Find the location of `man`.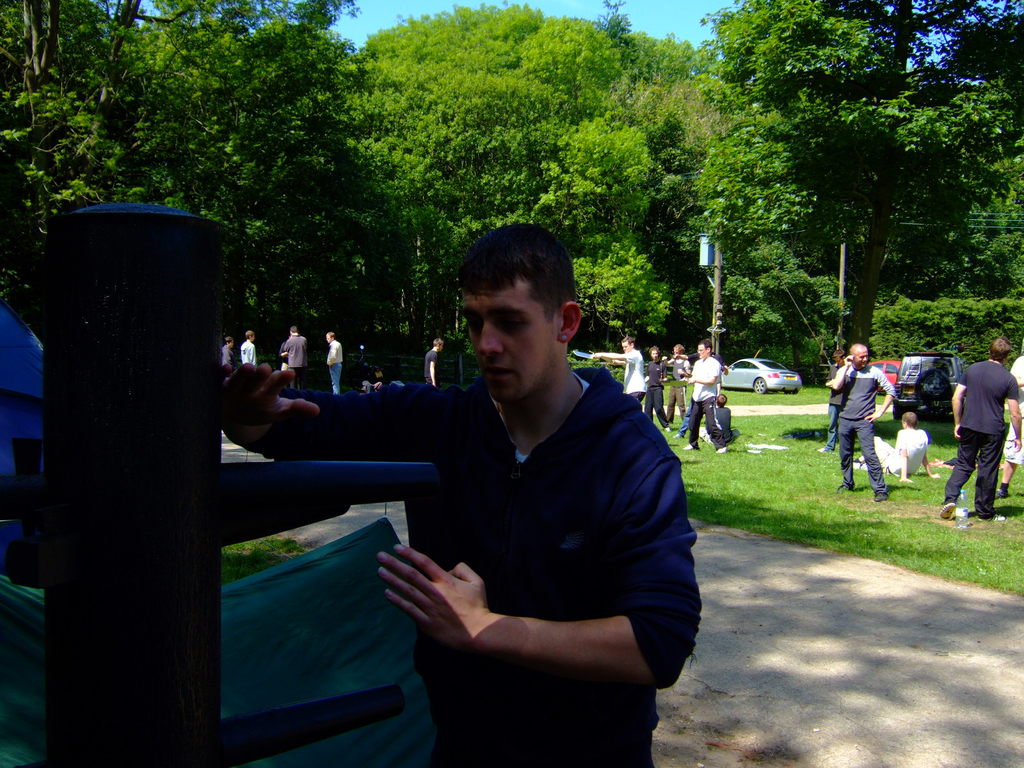
Location: crop(936, 337, 1022, 520).
